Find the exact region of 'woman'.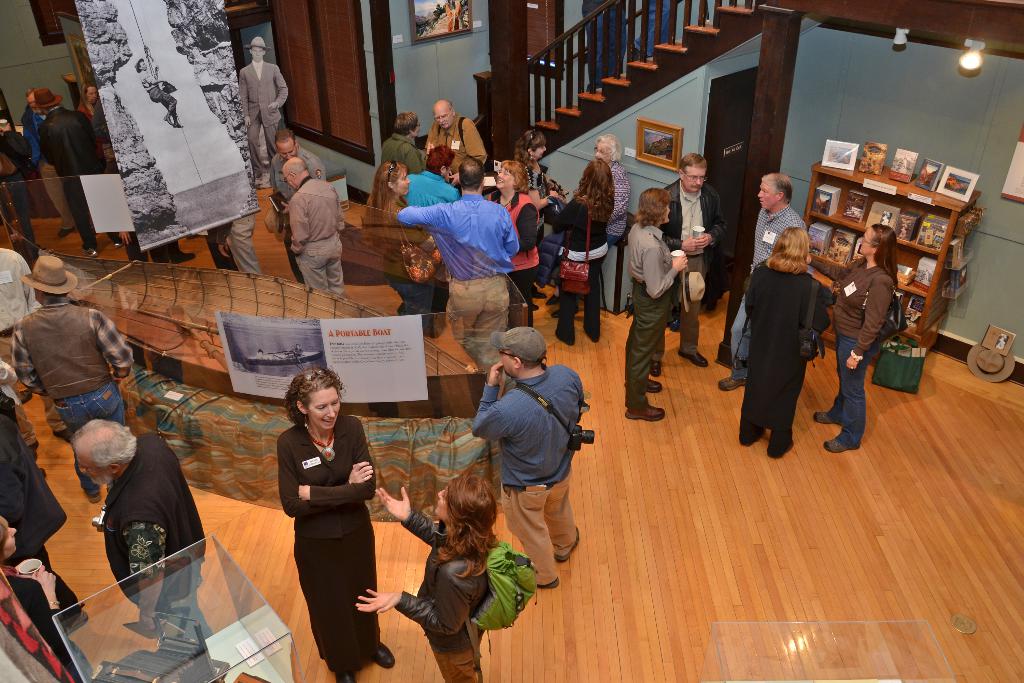
Exact region: [left=733, top=226, right=834, bottom=457].
